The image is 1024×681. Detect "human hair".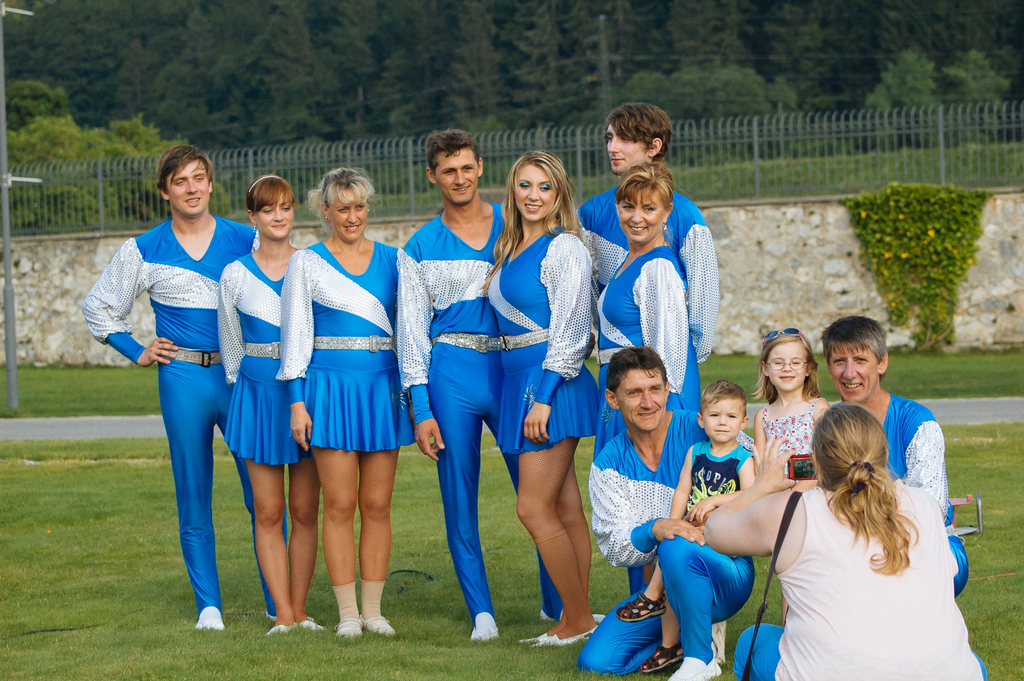
Detection: x1=604, y1=343, x2=669, y2=399.
